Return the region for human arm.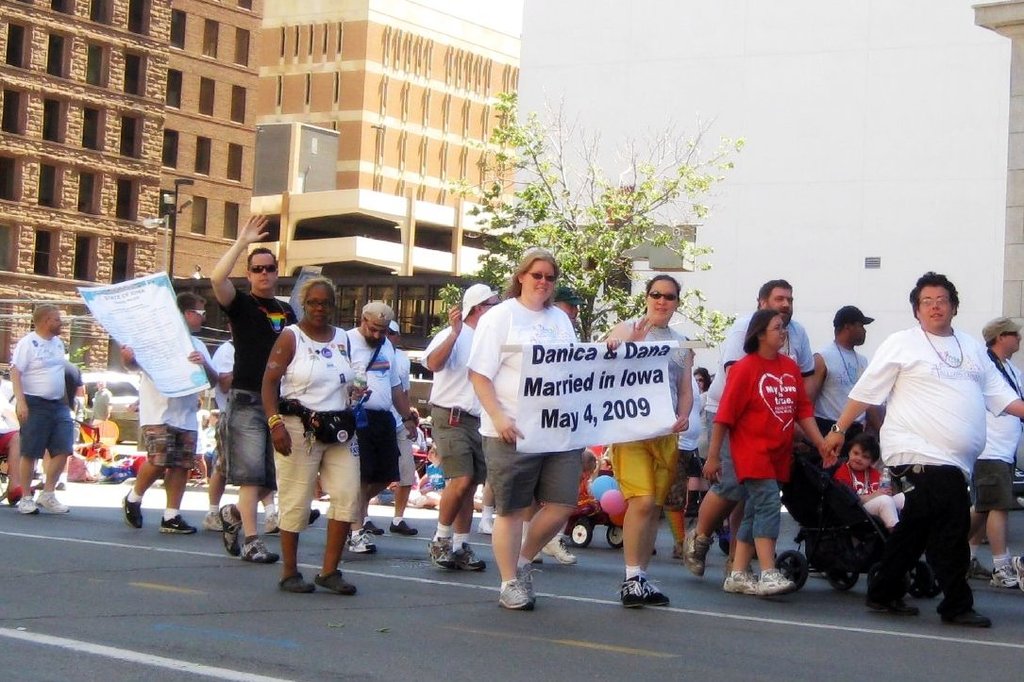
left=208, top=210, right=269, bottom=319.
